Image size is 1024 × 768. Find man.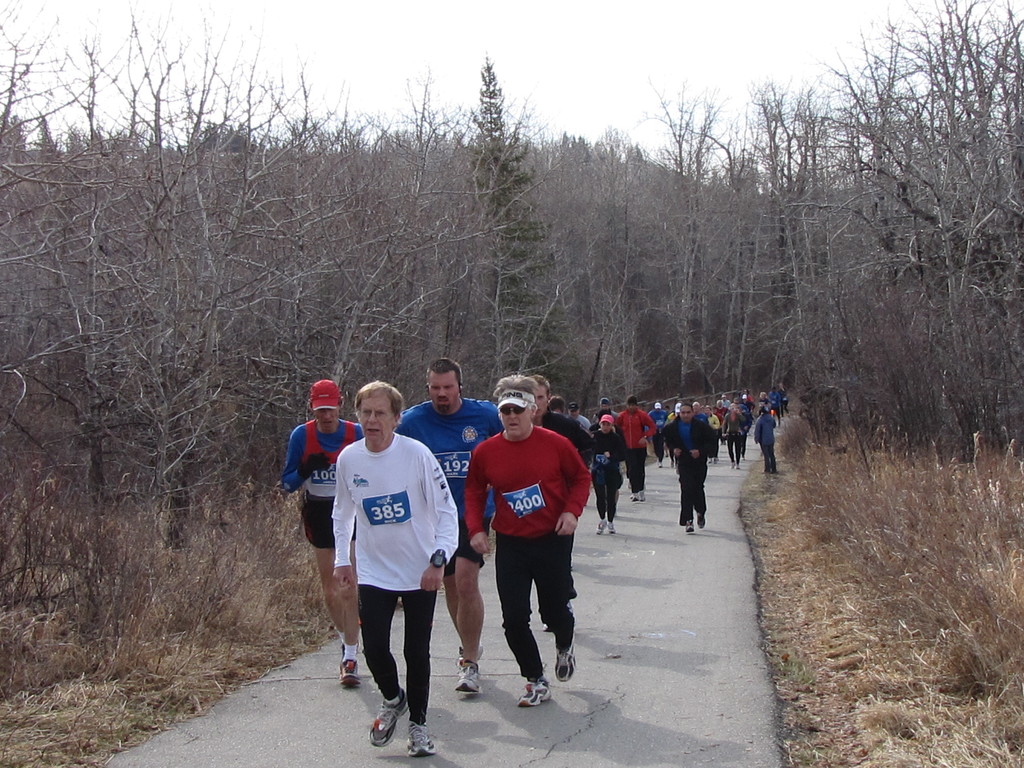
bbox=(662, 395, 712, 543).
